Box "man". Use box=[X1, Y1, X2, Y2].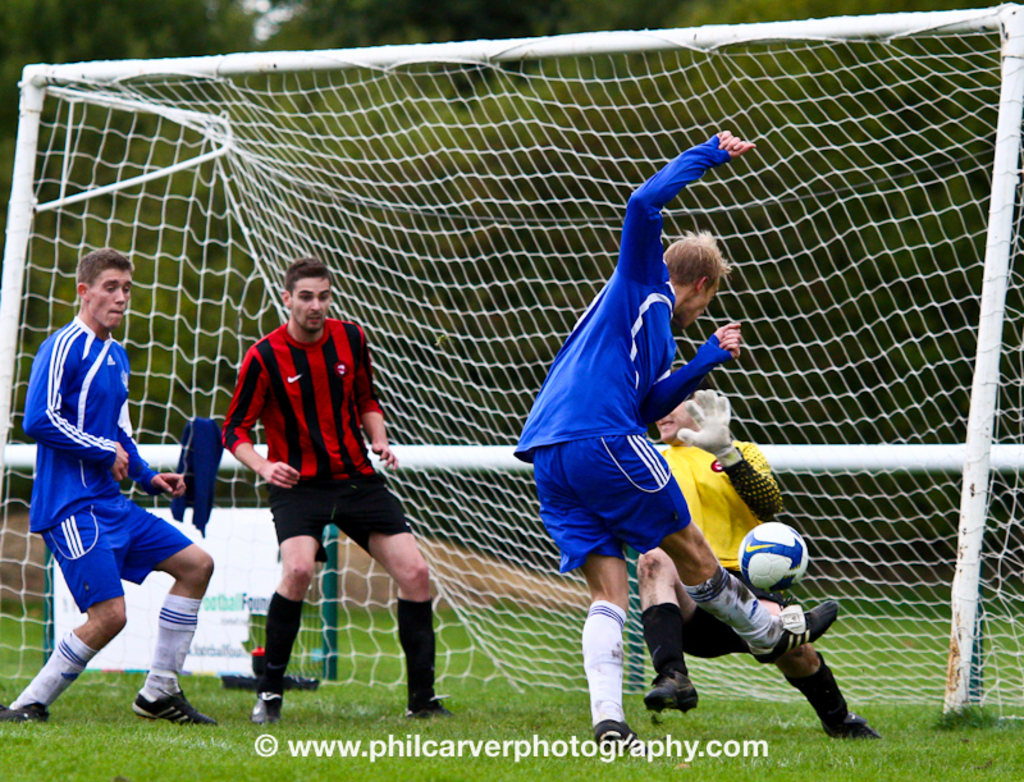
box=[234, 251, 453, 745].
